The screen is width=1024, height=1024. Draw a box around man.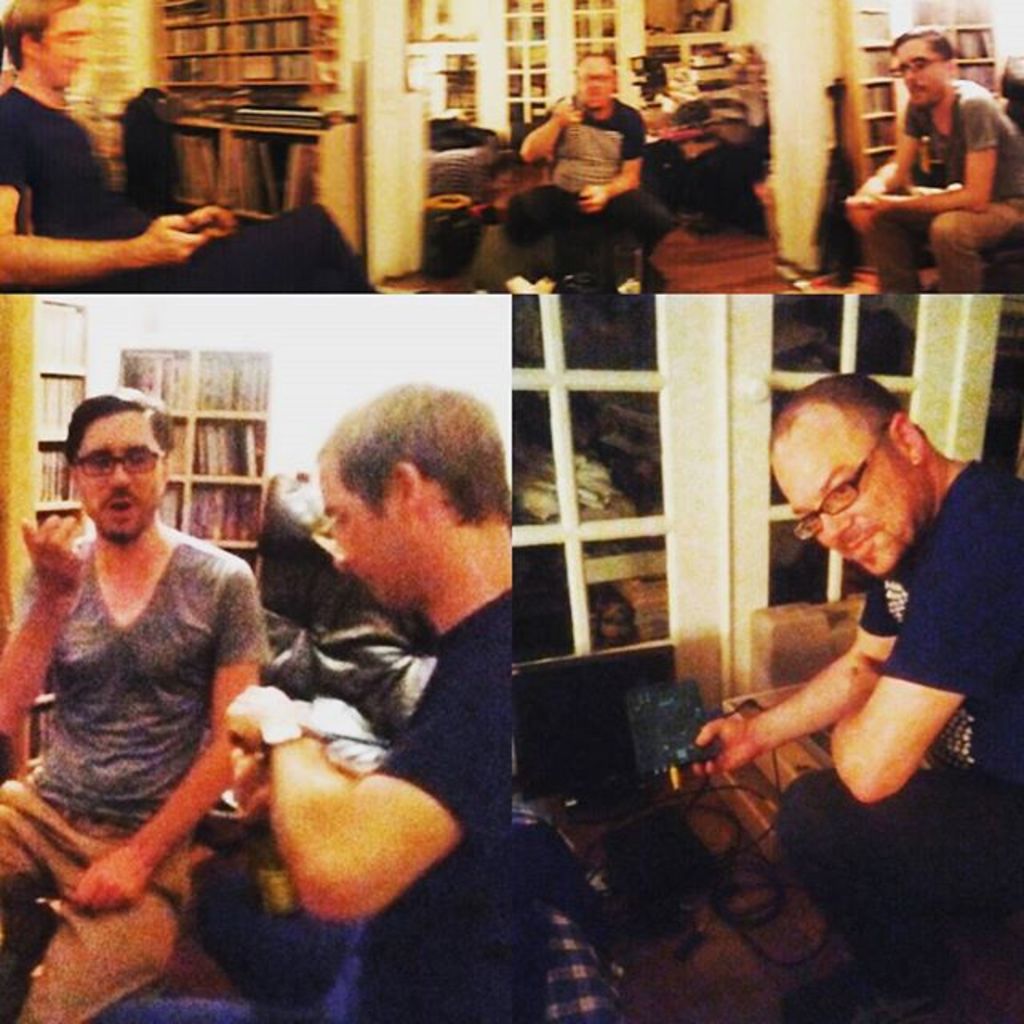
Rect(682, 376, 1022, 1022).
